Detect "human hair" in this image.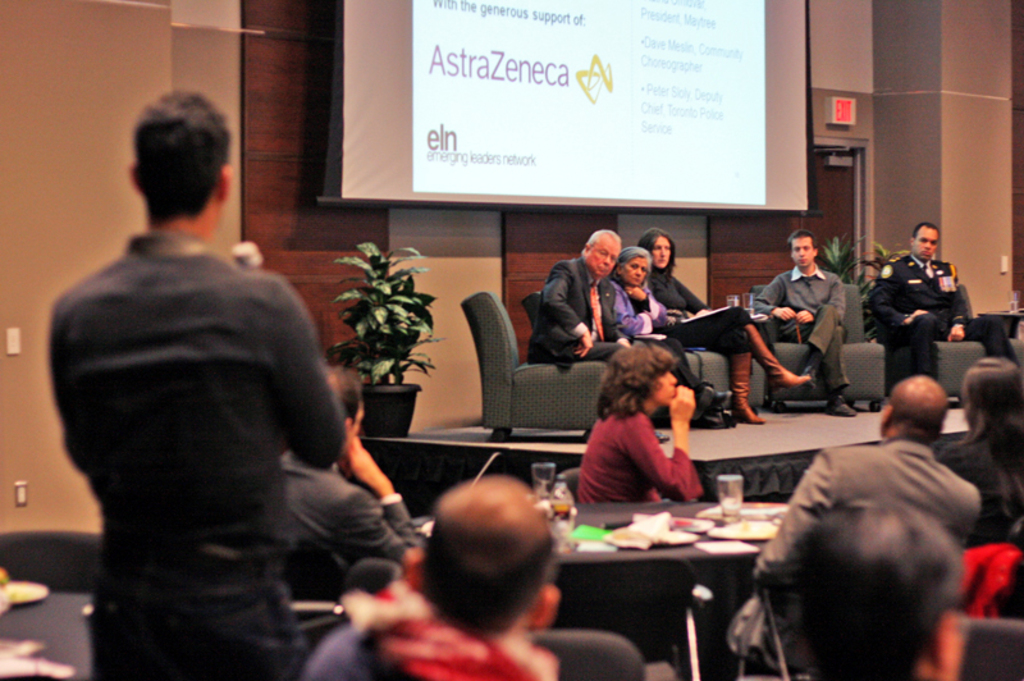
Detection: detection(785, 225, 818, 250).
